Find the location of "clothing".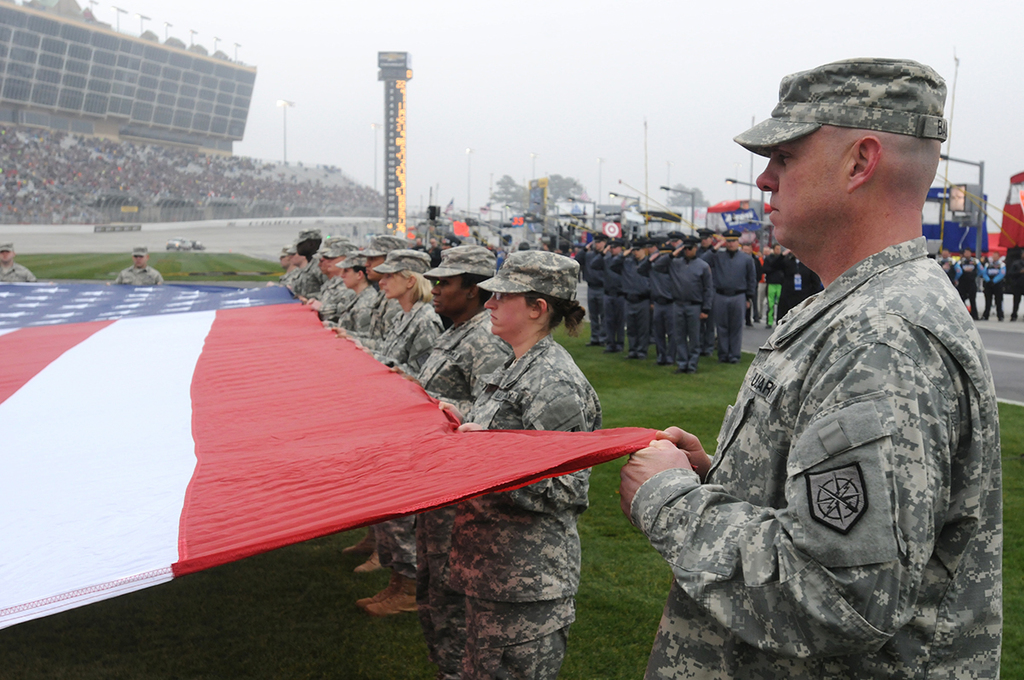
Location: crop(1005, 252, 1023, 322).
